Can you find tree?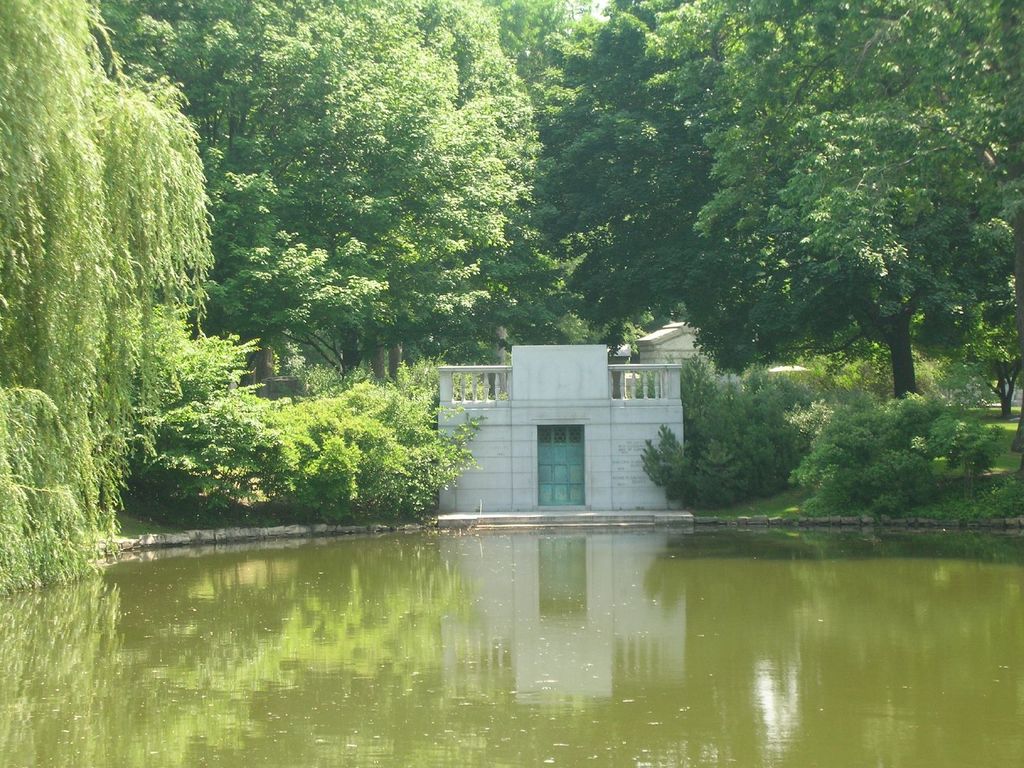
Yes, bounding box: box=[1010, 403, 1023, 454].
